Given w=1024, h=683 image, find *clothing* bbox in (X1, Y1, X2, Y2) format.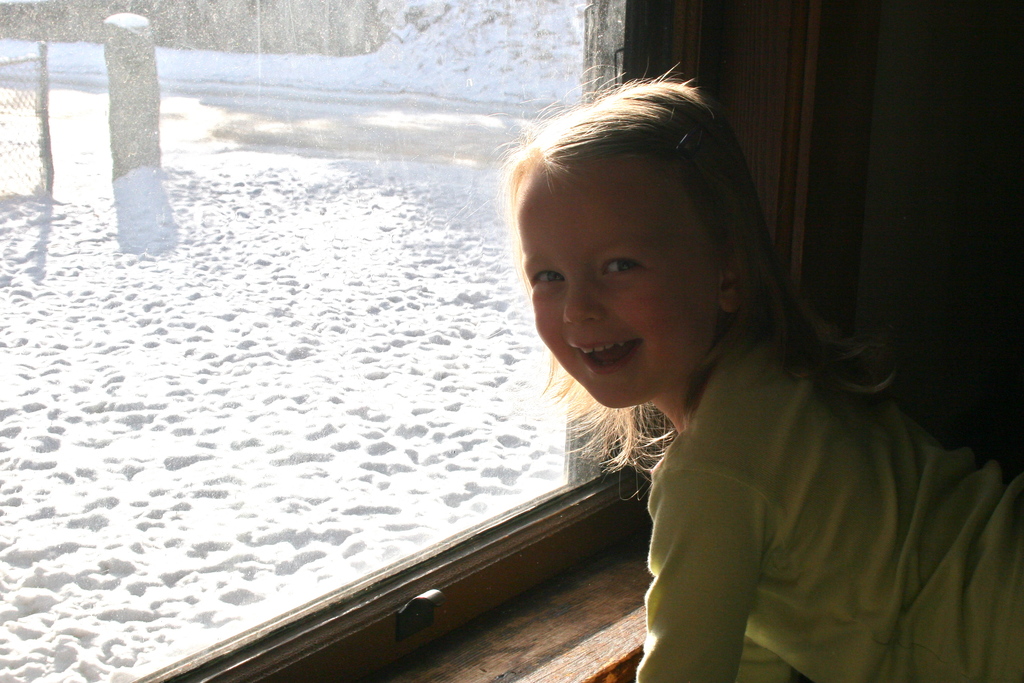
(634, 336, 1023, 682).
